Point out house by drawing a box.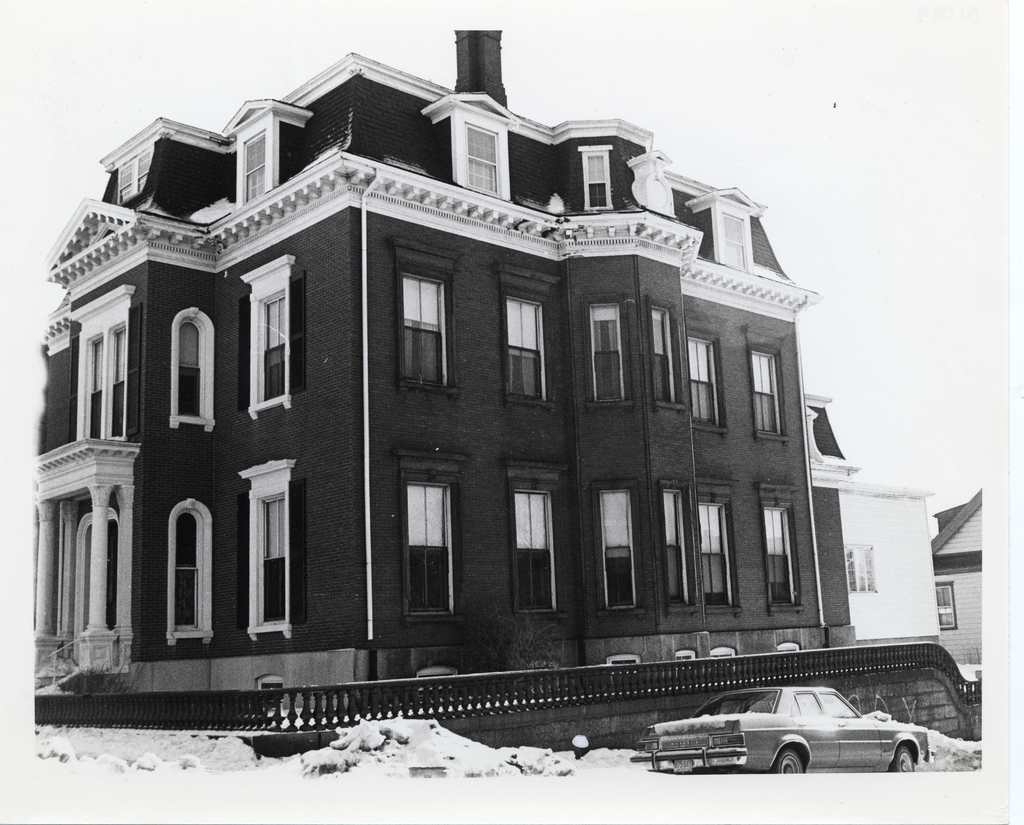
<bbox>838, 470, 941, 646</bbox>.
